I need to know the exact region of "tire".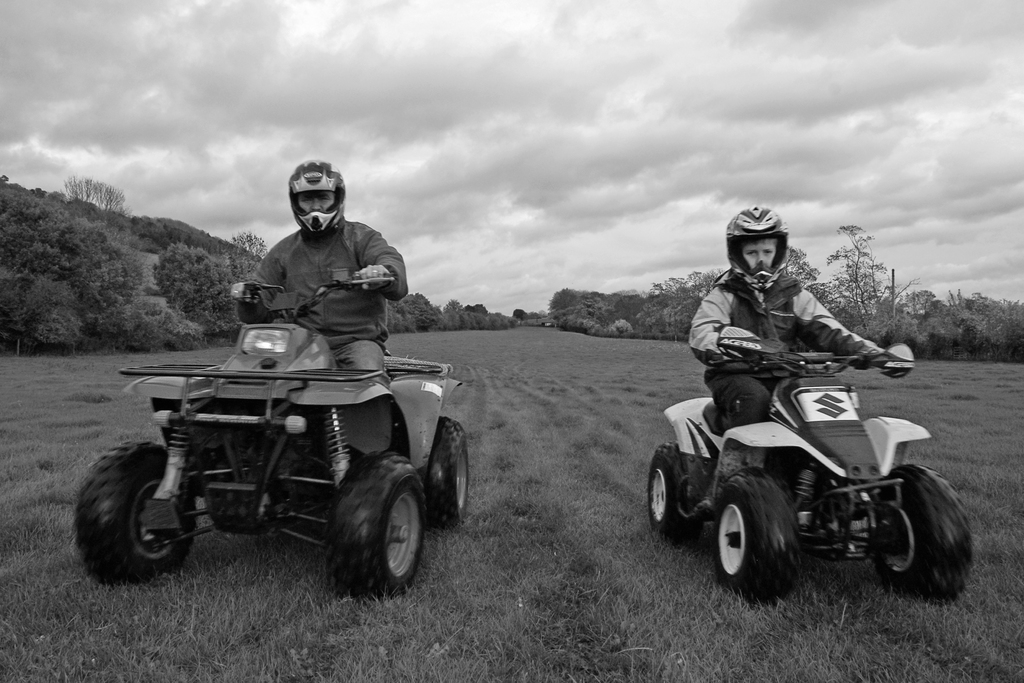
Region: 648/441/703/547.
